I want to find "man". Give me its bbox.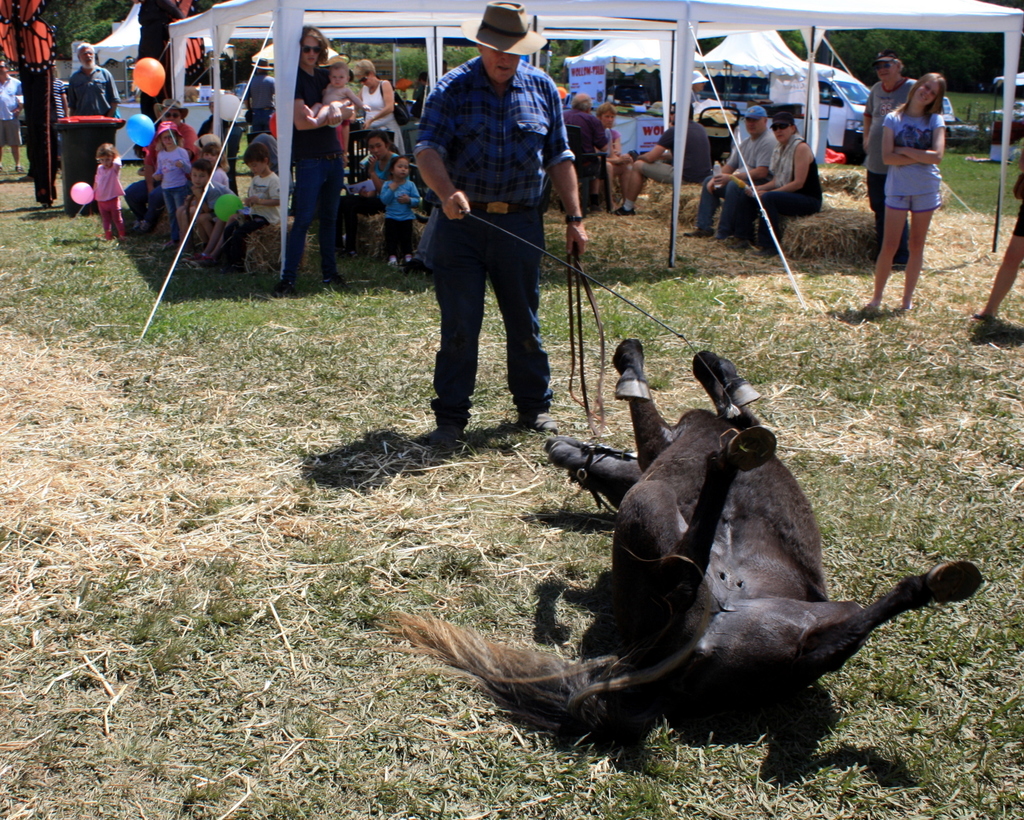
bbox=(394, 27, 572, 461).
